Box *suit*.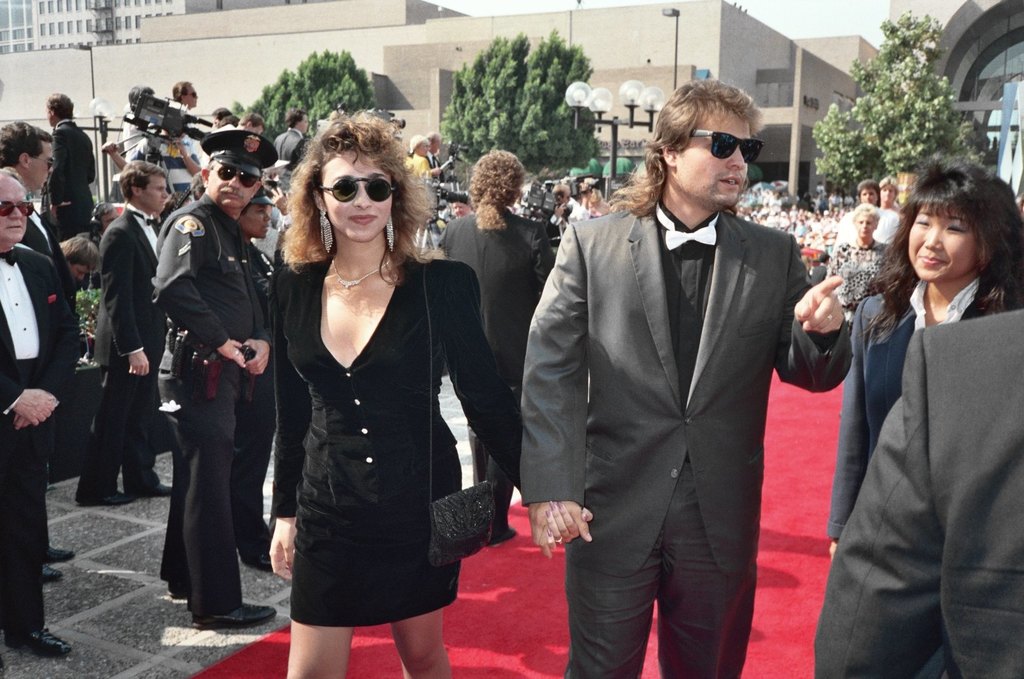
{"x1": 542, "y1": 211, "x2": 567, "y2": 244}.
